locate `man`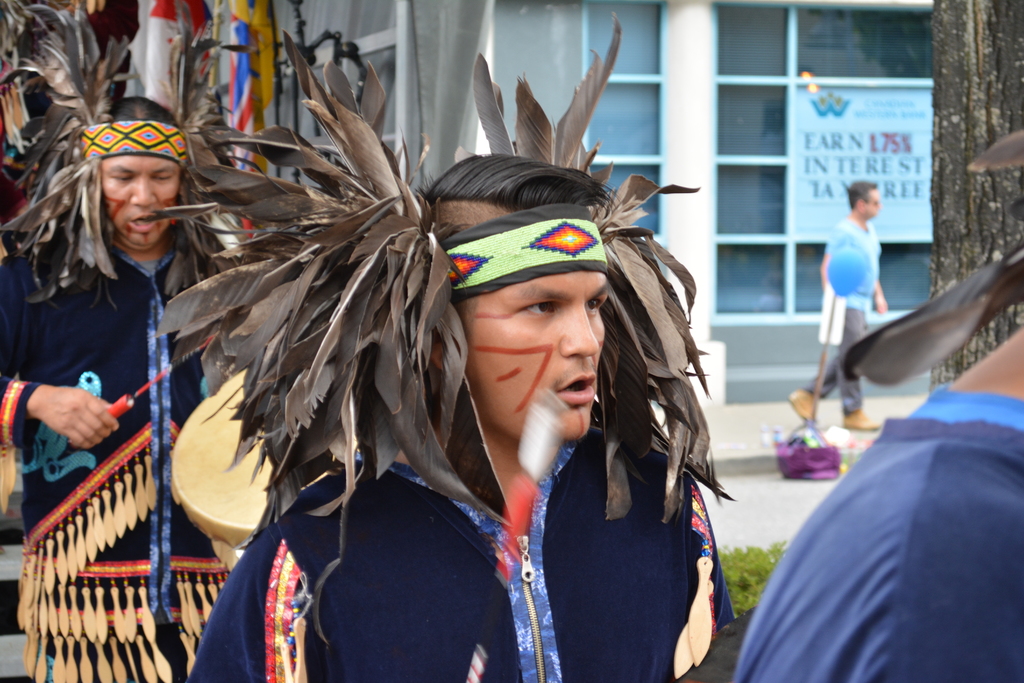
(left=0, top=99, right=234, bottom=682)
